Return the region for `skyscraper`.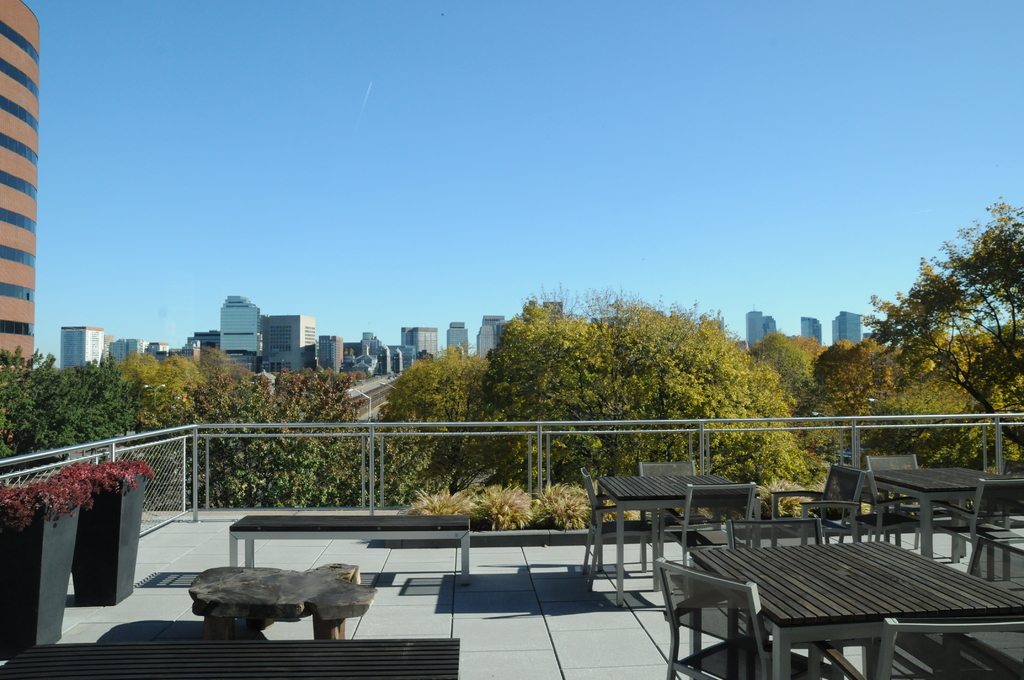
box(203, 287, 257, 371).
